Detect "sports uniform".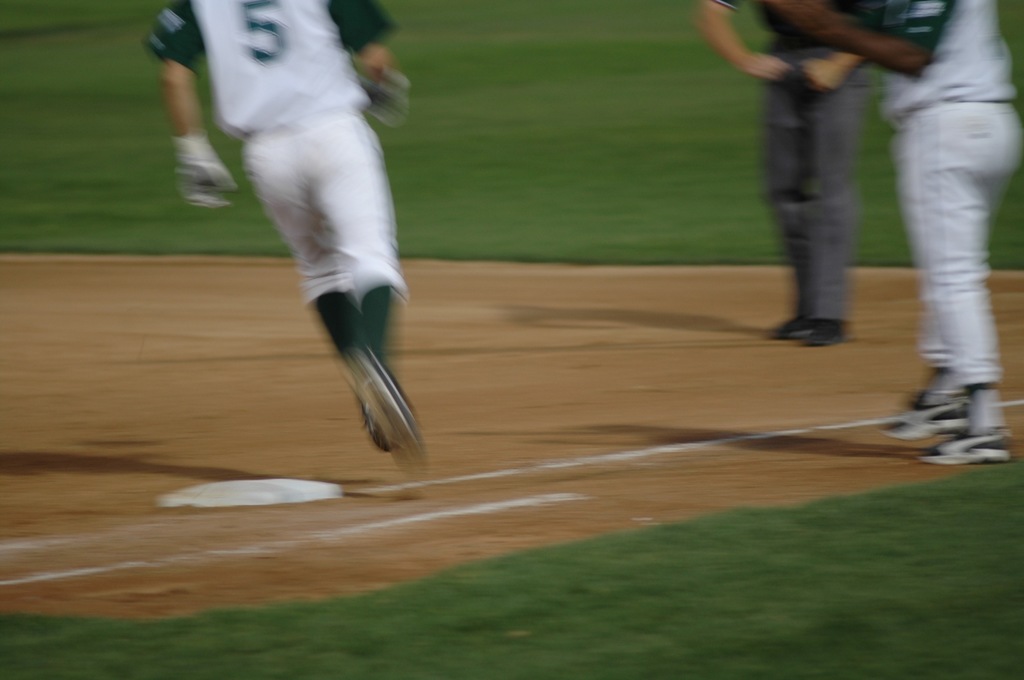
Detected at l=141, t=1, r=393, b=374.
